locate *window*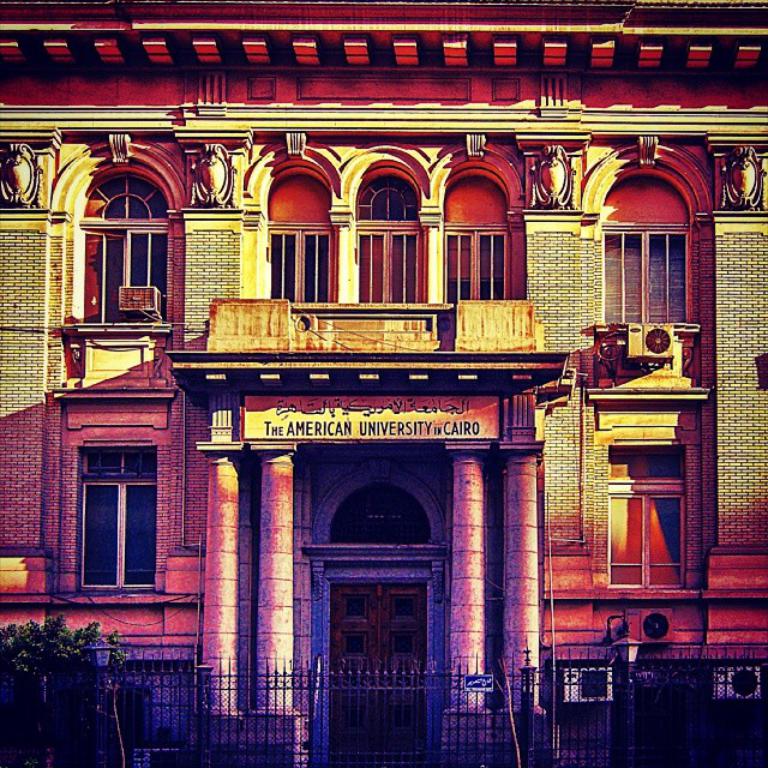
{"left": 352, "top": 170, "right": 419, "bottom": 305}
